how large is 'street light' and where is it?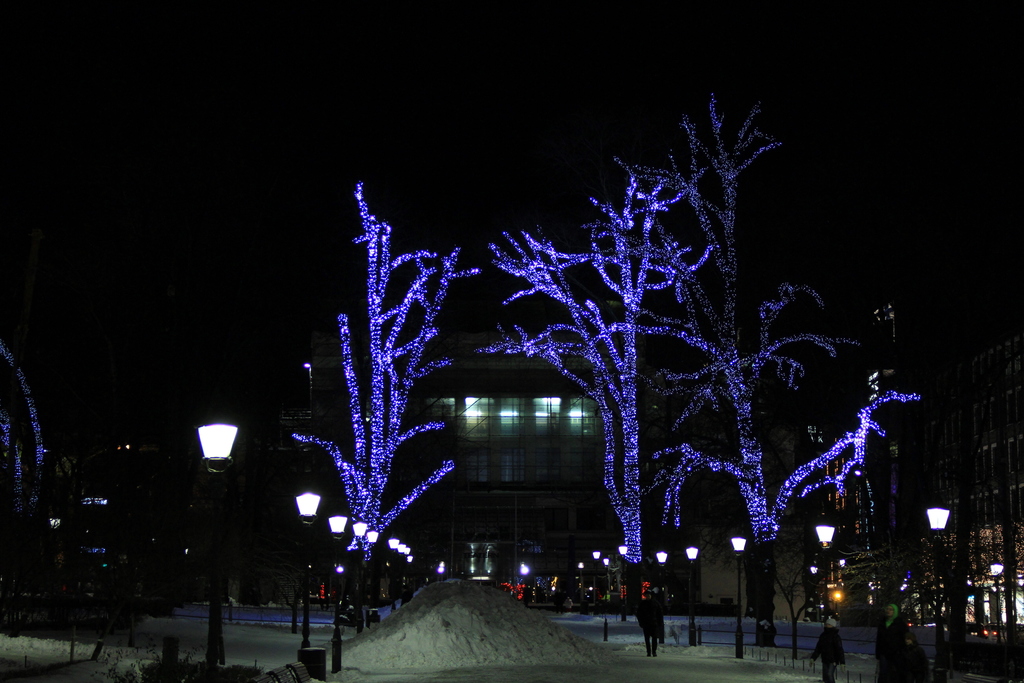
Bounding box: bbox=(729, 531, 751, 659).
